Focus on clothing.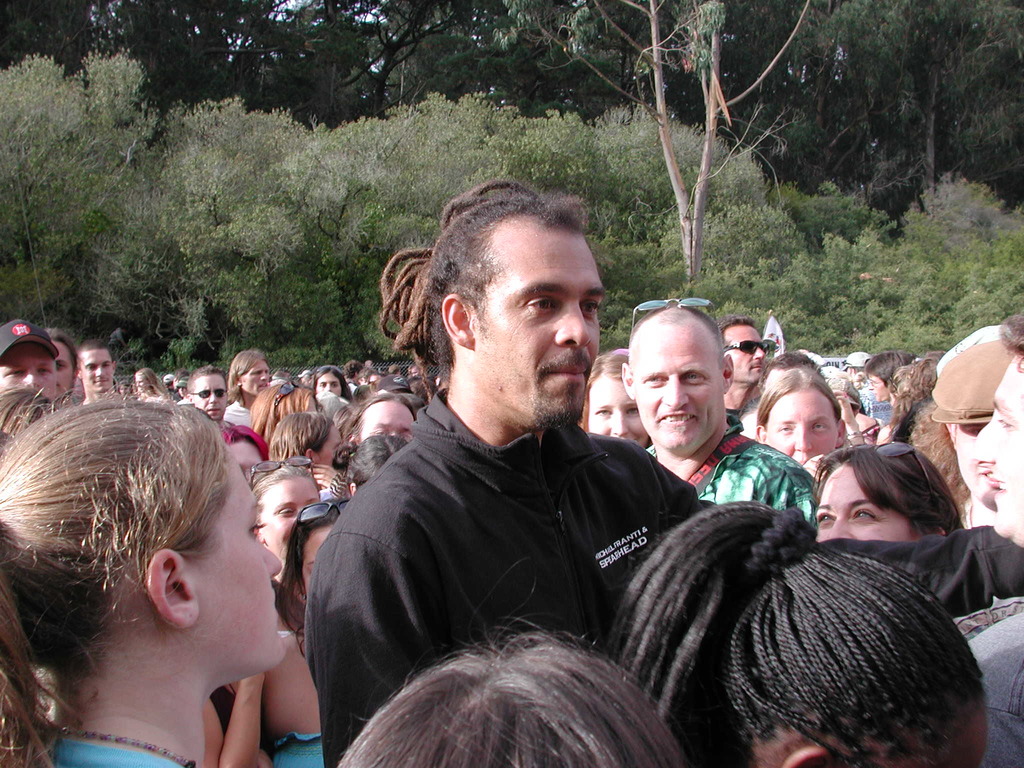
Focused at 54, 732, 328, 767.
